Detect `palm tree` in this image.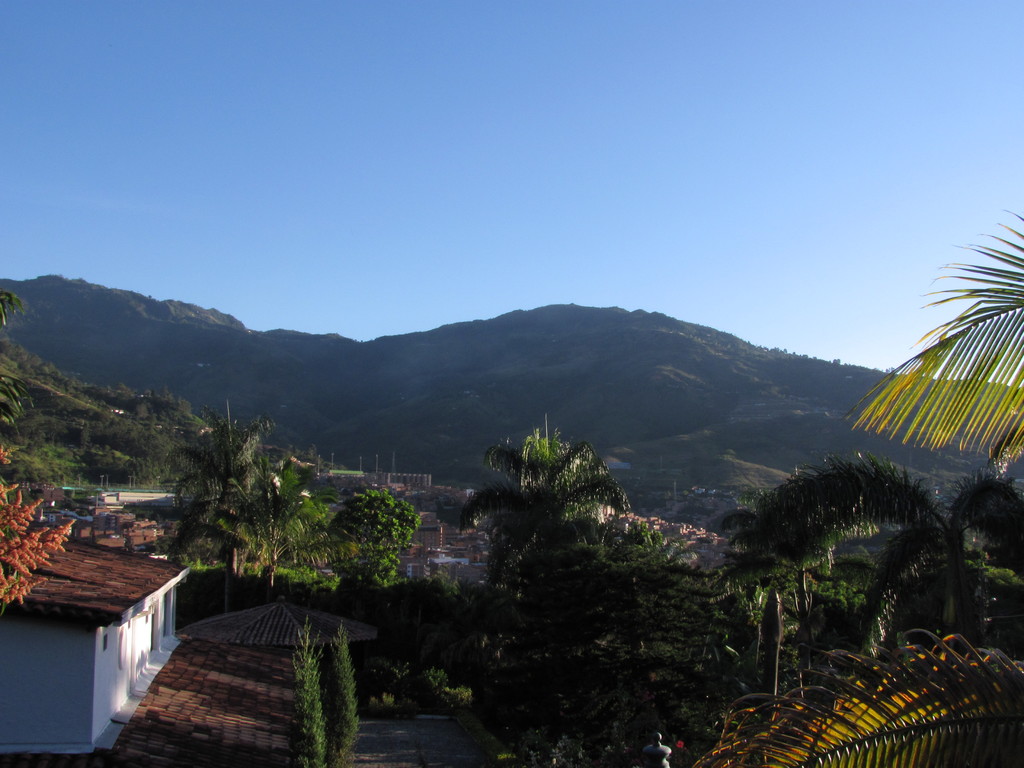
Detection: detection(822, 493, 1003, 607).
